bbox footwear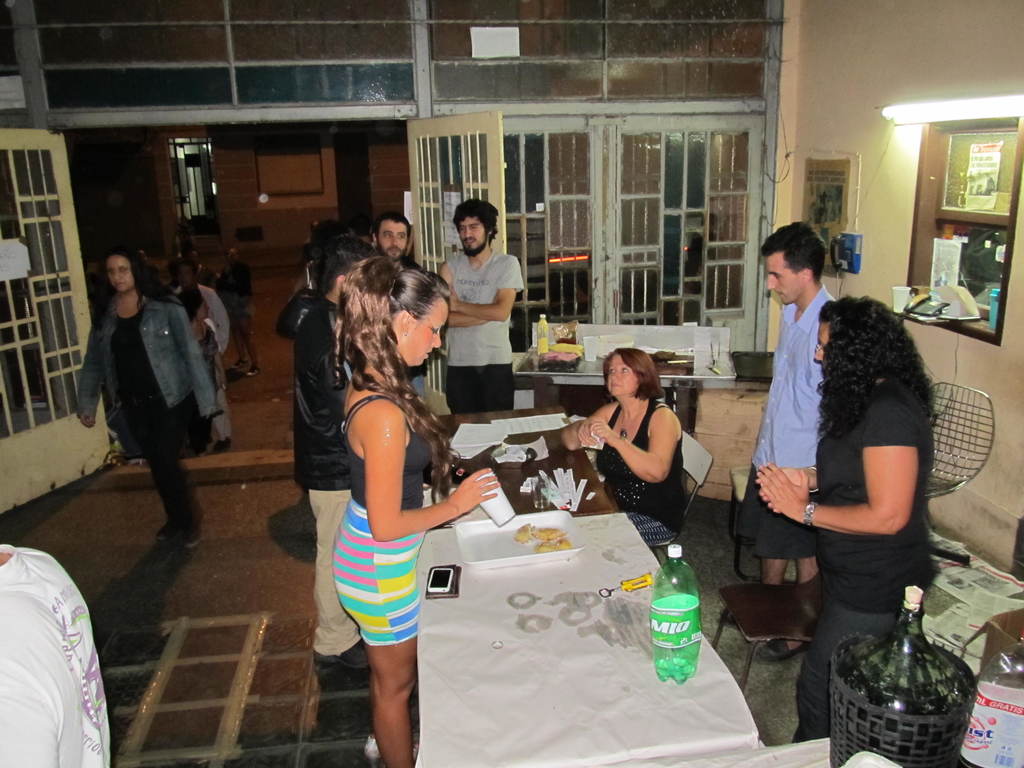
<box>768,634,803,657</box>
